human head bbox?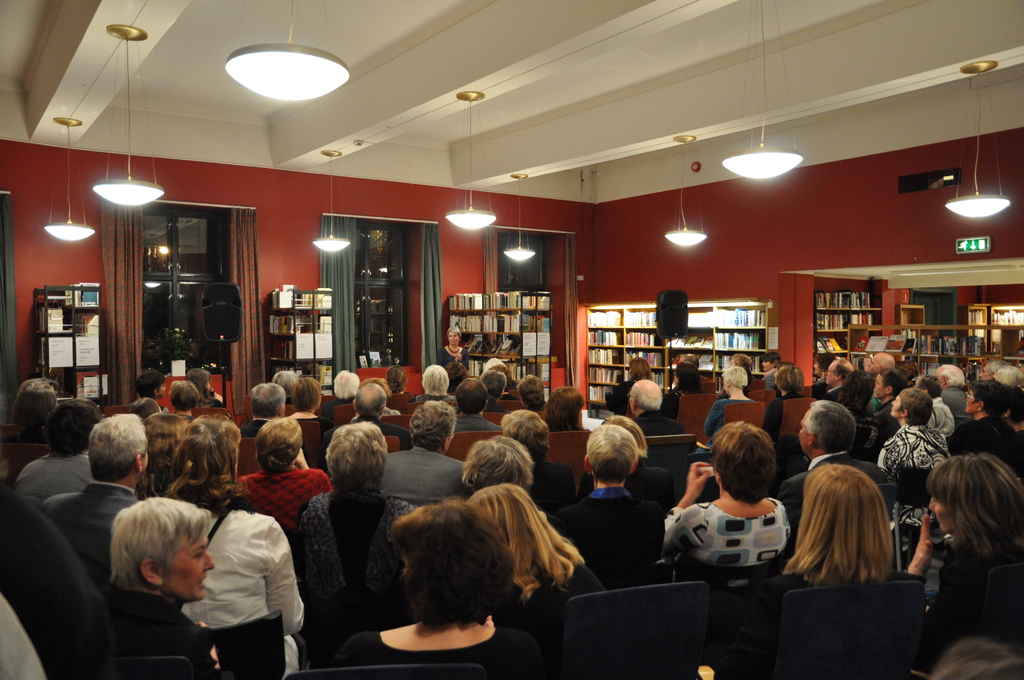
crop(84, 408, 150, 480)
